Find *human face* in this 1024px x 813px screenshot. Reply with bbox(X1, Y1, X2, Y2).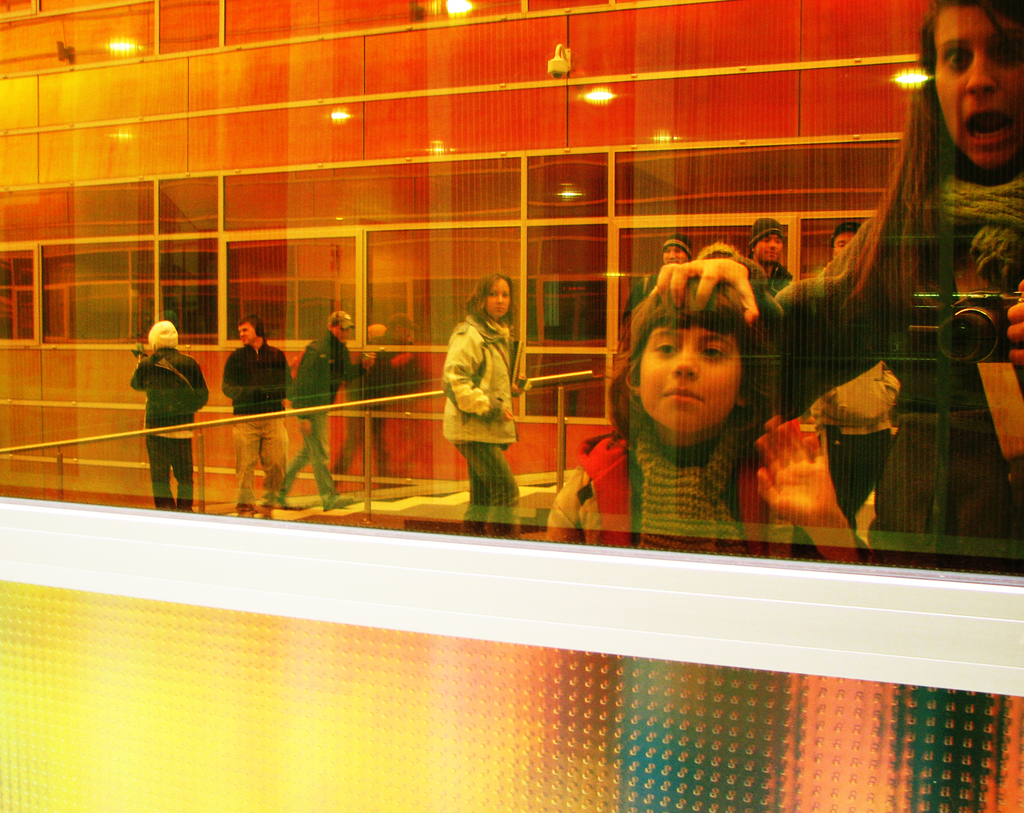
bbox(831, 232, 860, 261).
